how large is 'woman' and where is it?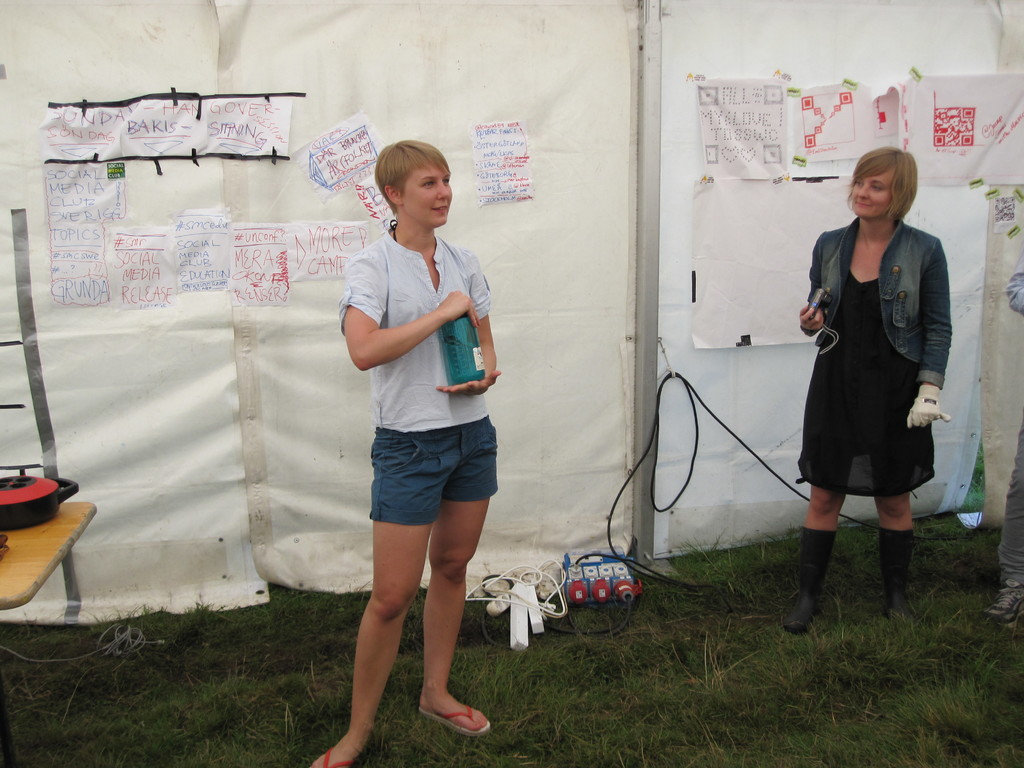
Bounding box: bbox=[787, 148, 963, 616].
